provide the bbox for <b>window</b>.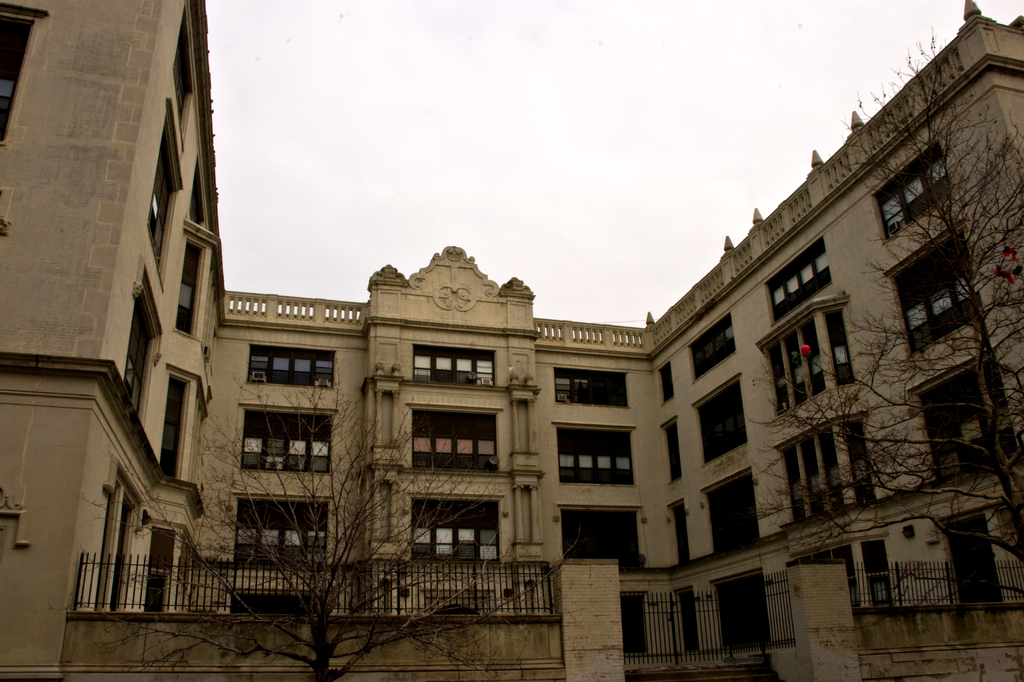
<box>408,405,497,473</box>.
